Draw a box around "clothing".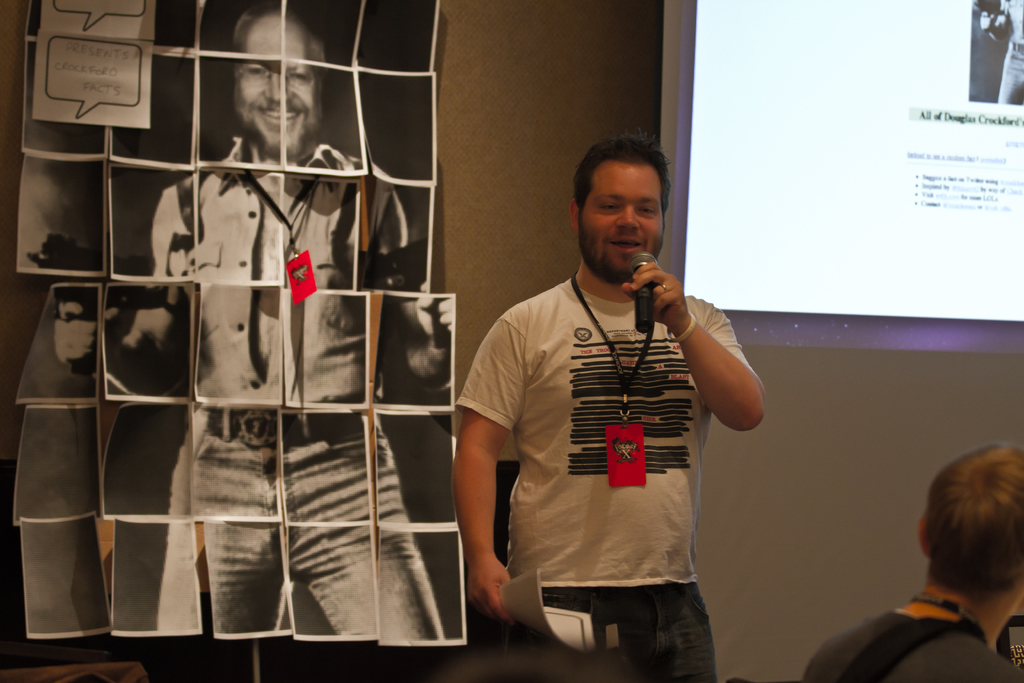
detection(802, 605, 1023, 682).
